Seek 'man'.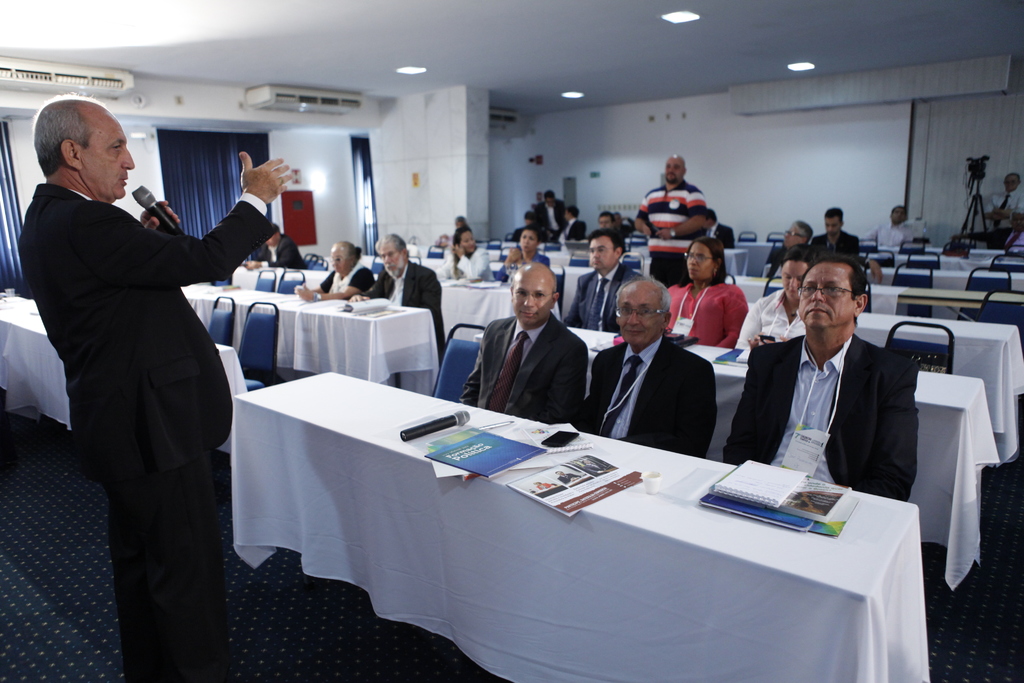
(811, 210, 862, 254).
